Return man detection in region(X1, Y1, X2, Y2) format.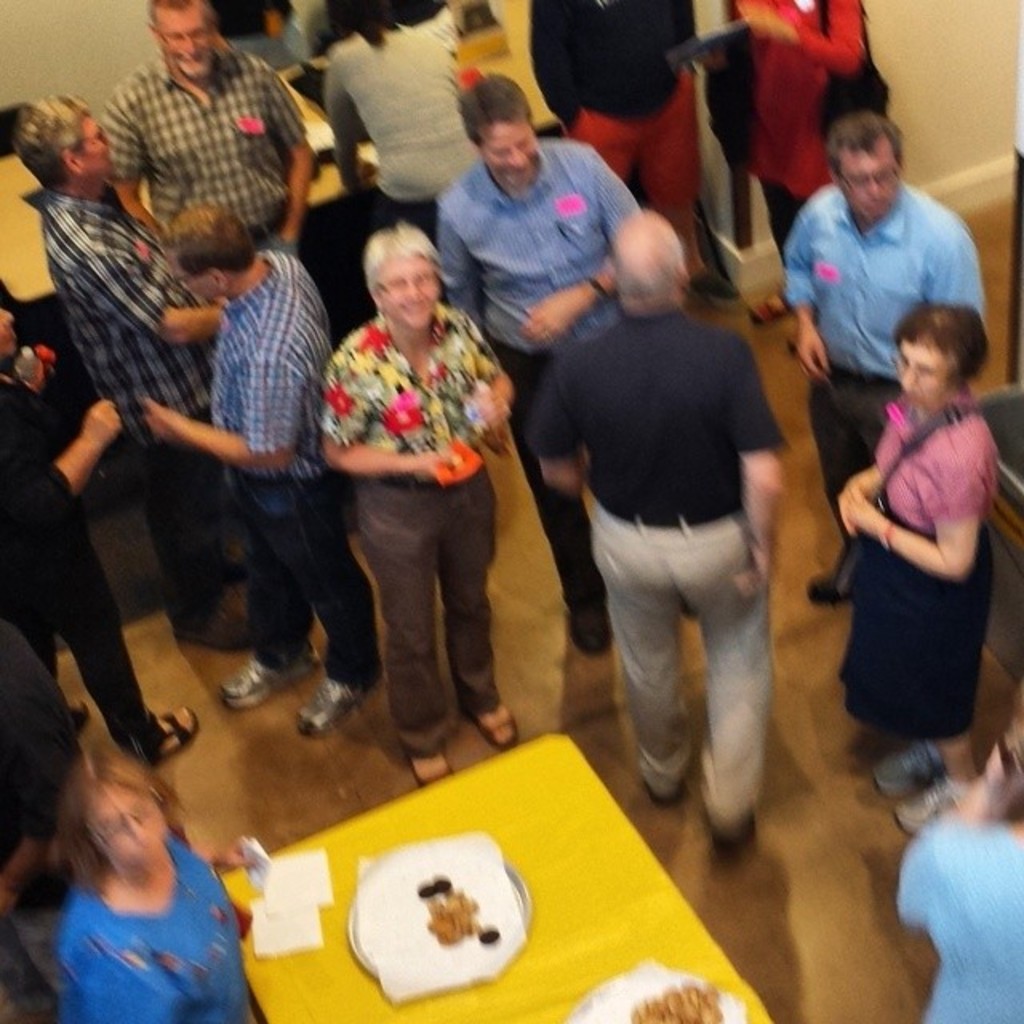
region(901, 718, 1022, 1022).
